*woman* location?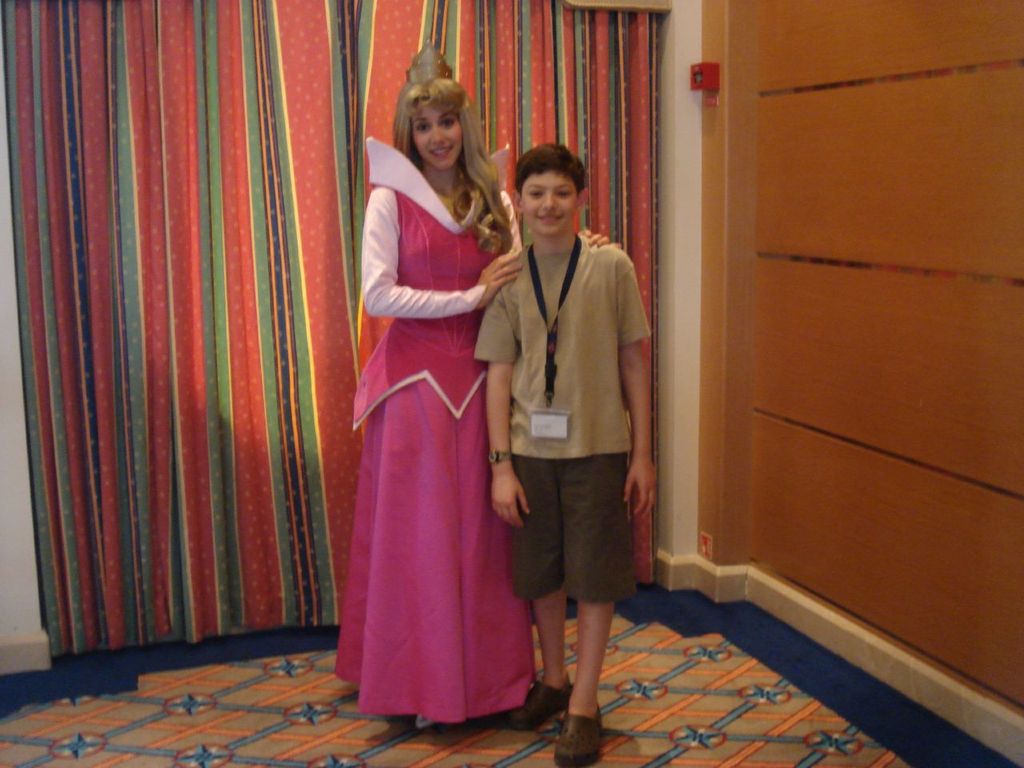
rect(370, 82, 544, 722)
